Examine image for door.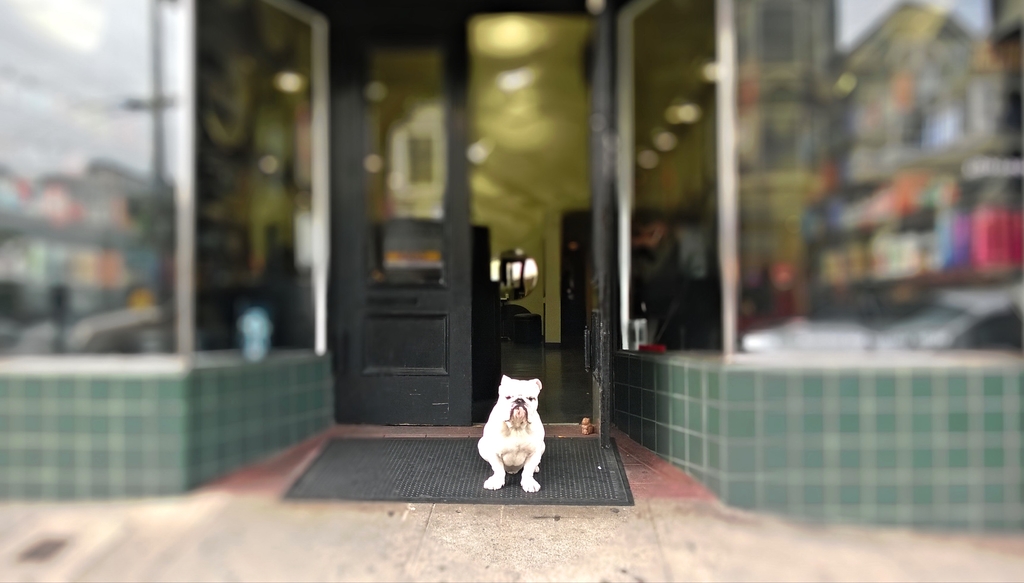
Examination result: box(588, 0, 611, 449).
